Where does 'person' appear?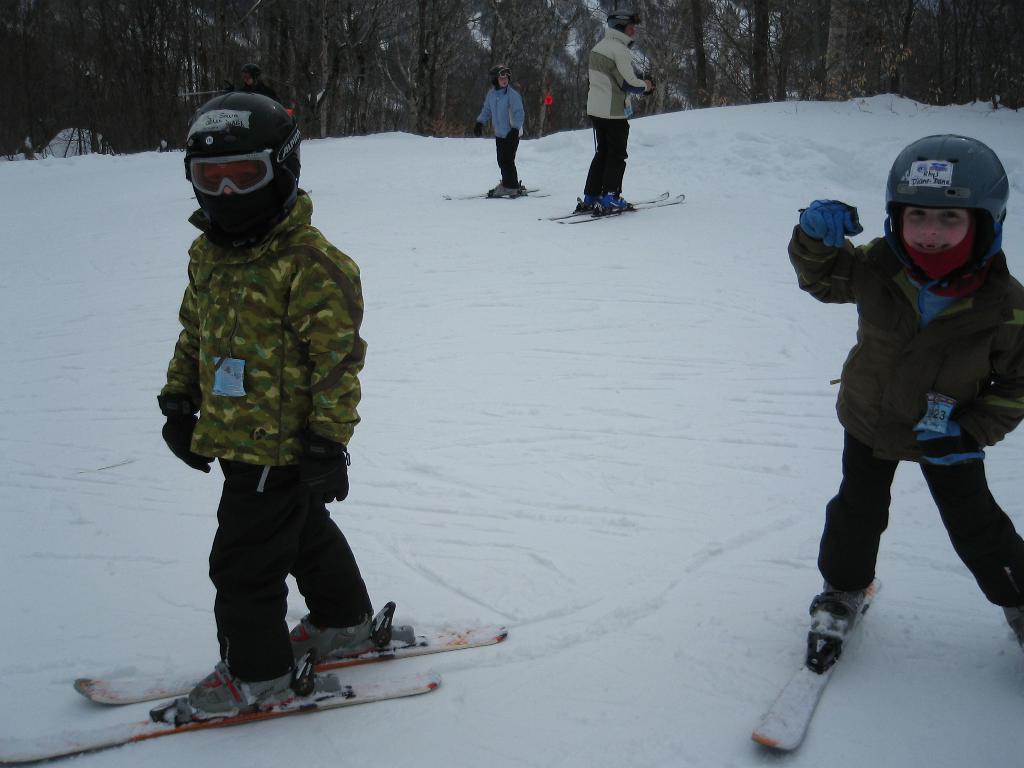
Appears at select_region(785, 137, 1023, 675).
